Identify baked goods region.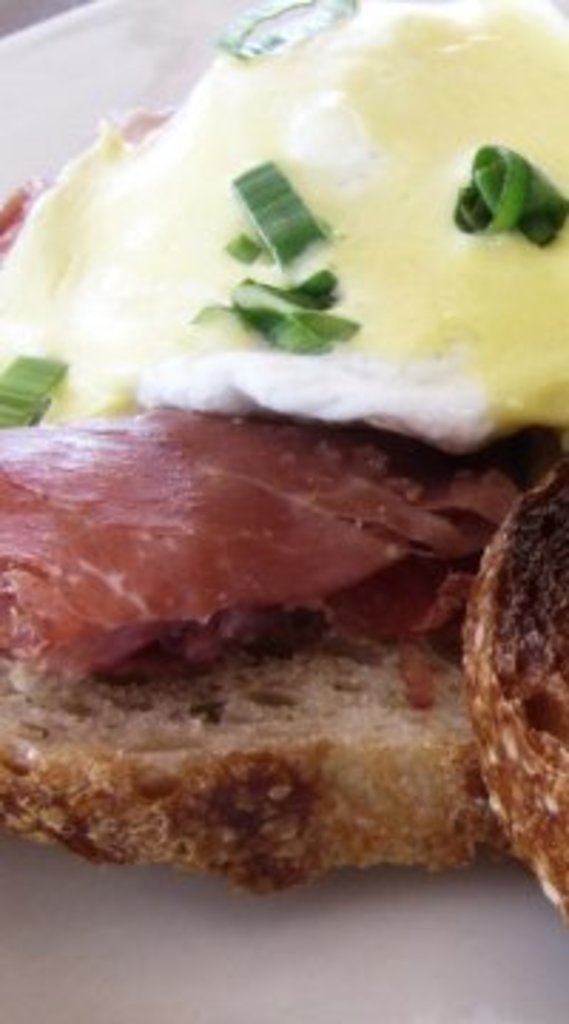
Region: box=[0, 637, 518, 902].
